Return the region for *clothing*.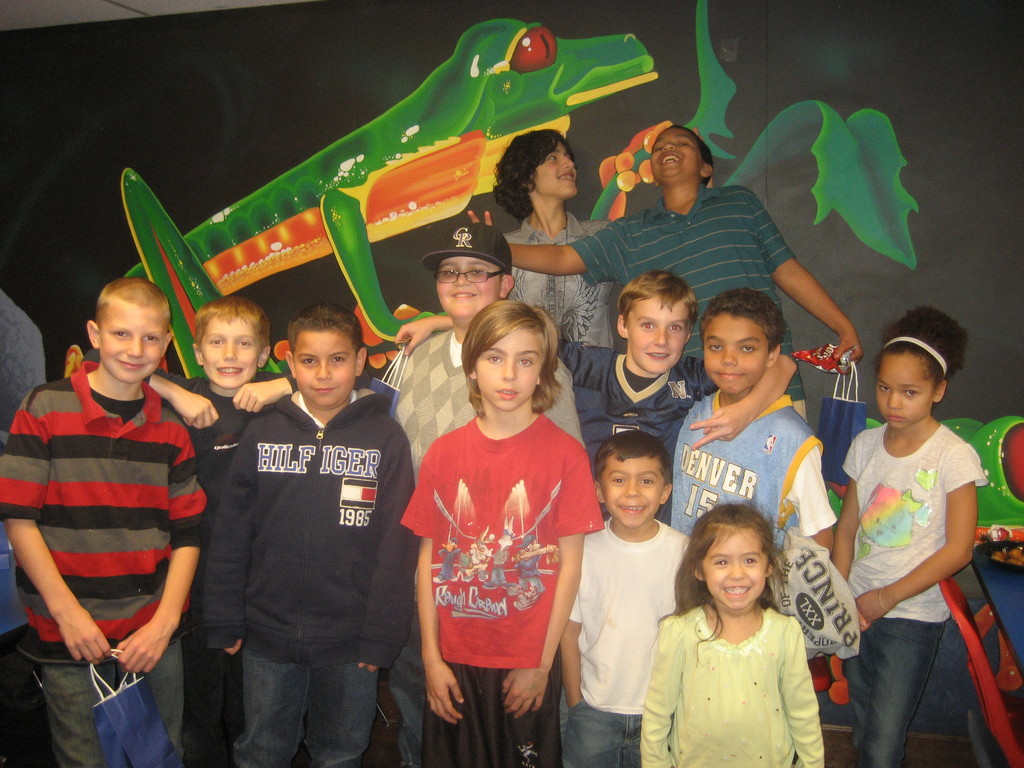
[639,602,822,767].
